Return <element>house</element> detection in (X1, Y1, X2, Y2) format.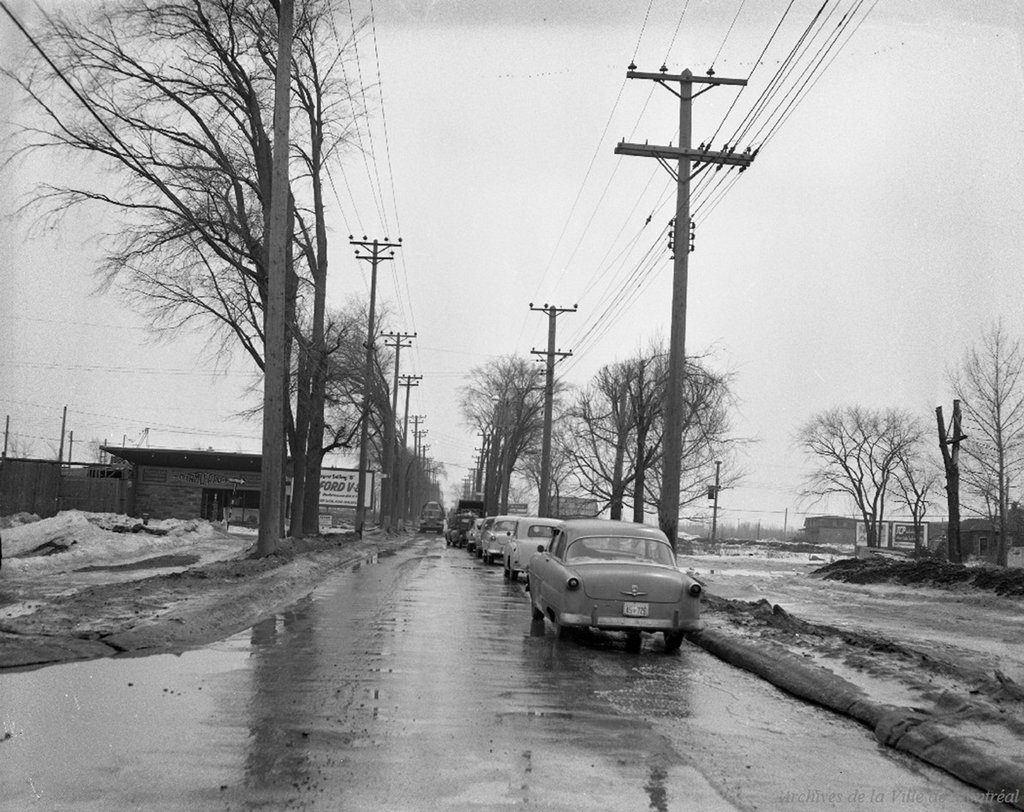
(959, 516, 1015, 566).
